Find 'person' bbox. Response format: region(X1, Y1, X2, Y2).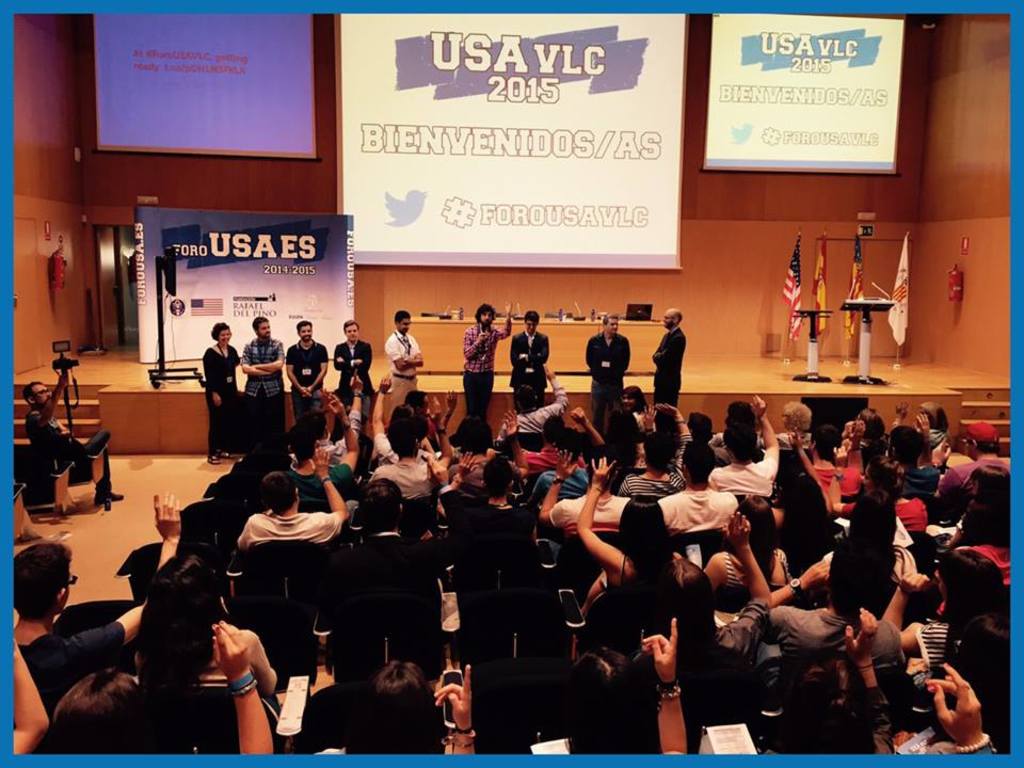
region(287, 320, 329, 419).
